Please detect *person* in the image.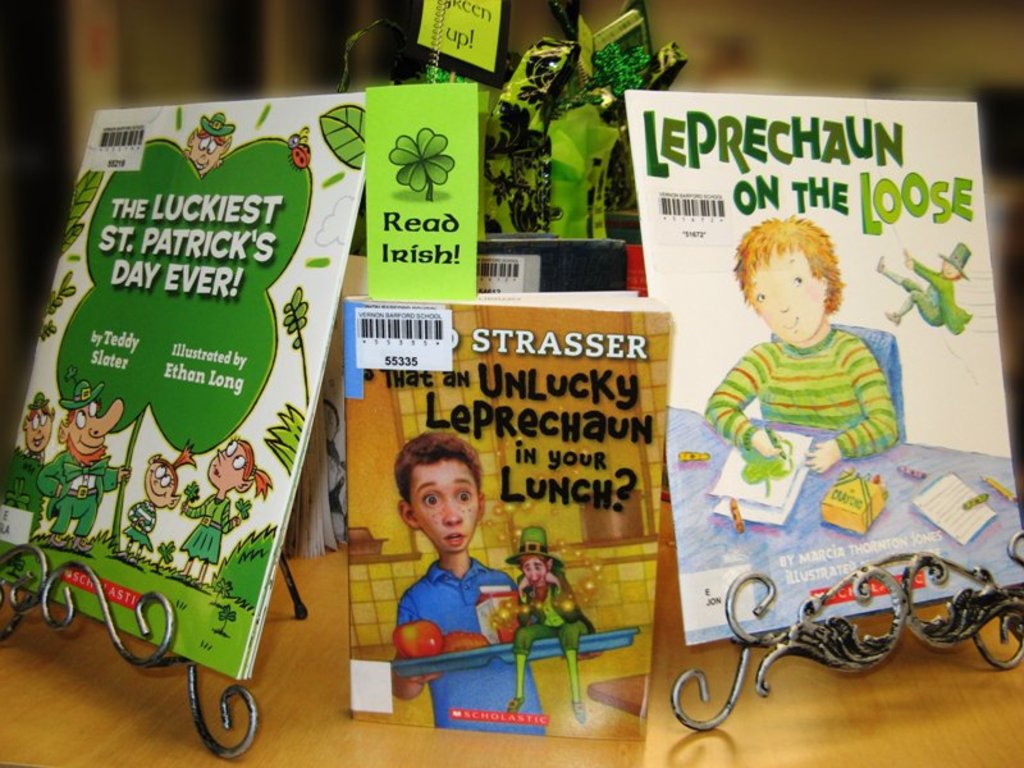
bbox=[1, 389, 49, 515].
